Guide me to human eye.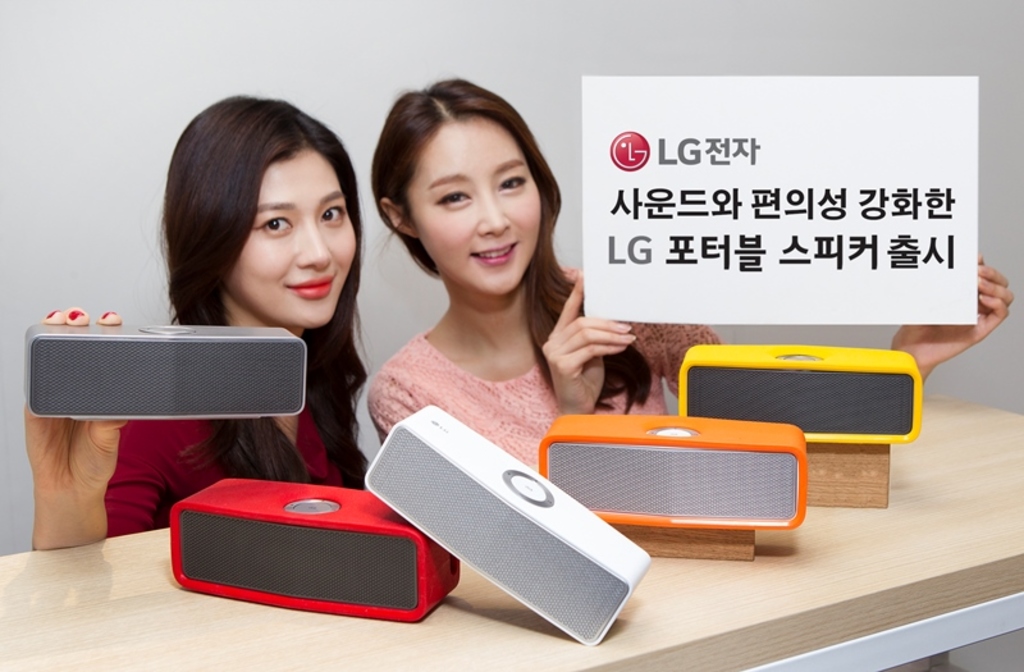
Guidance: Rect(316, 200, 351, 228).
